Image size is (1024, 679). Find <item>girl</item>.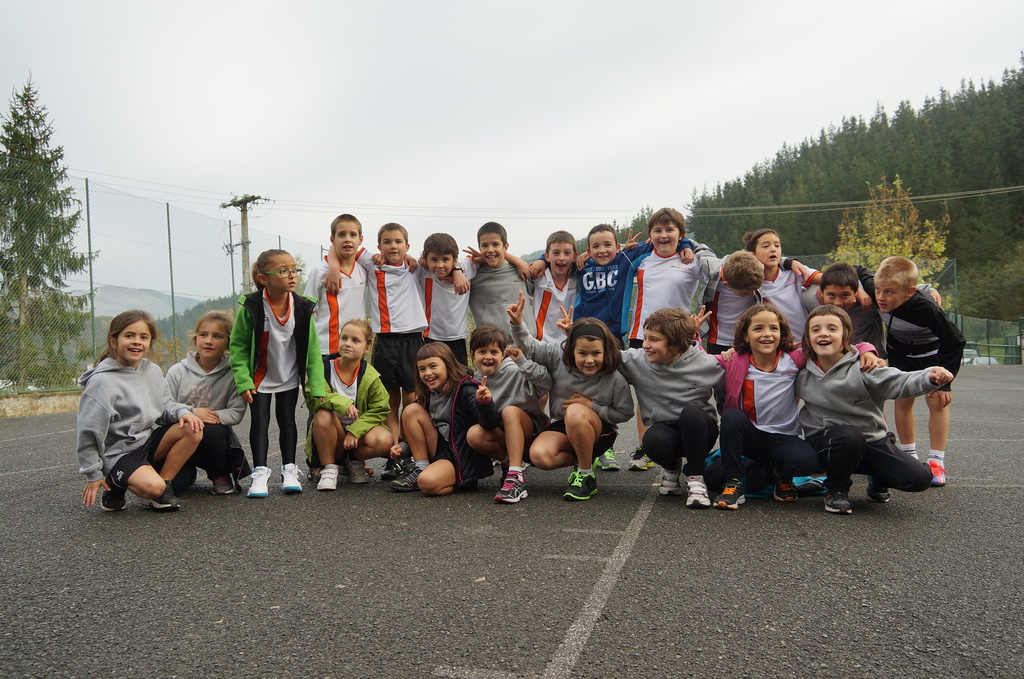
bbox=[166, 308, 252, 491].
